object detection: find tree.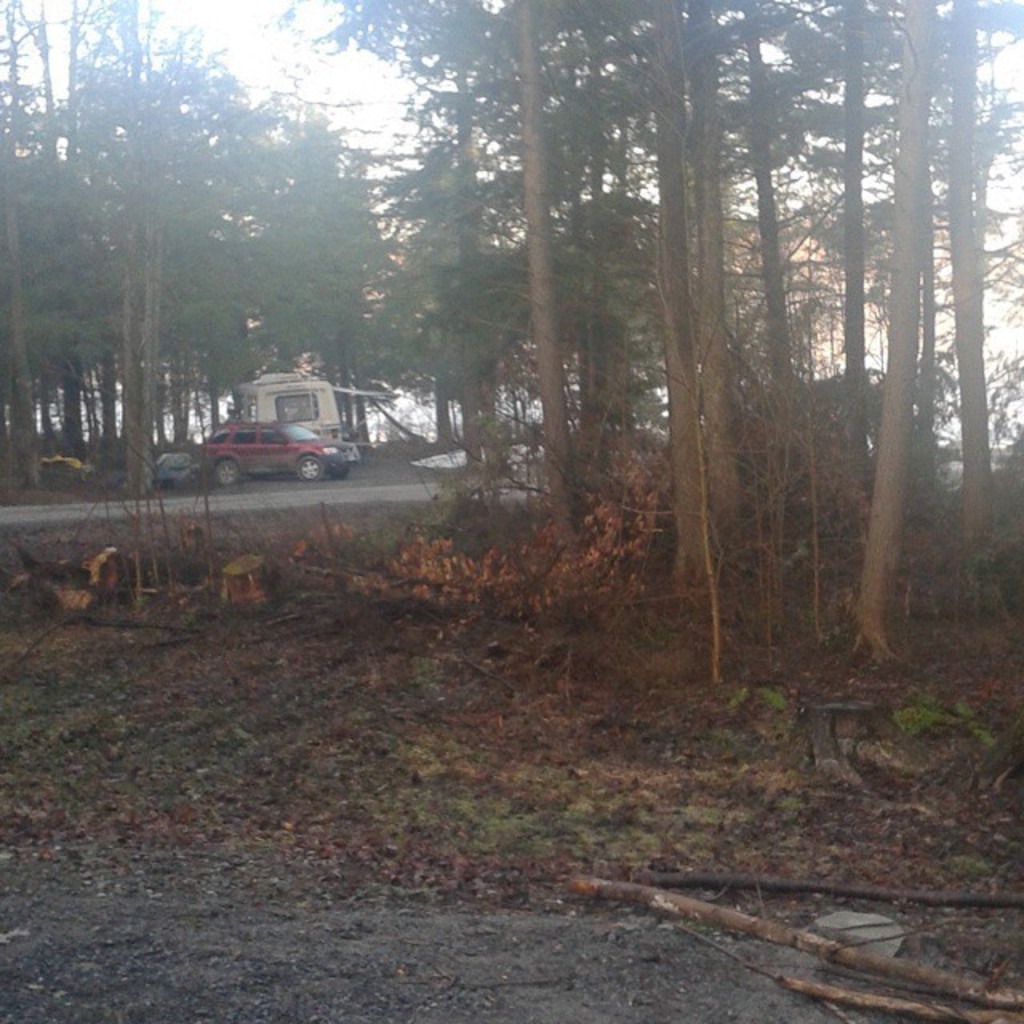
{"x1": 0, "y1": 0, "x2": 125, "y2": 506}.
